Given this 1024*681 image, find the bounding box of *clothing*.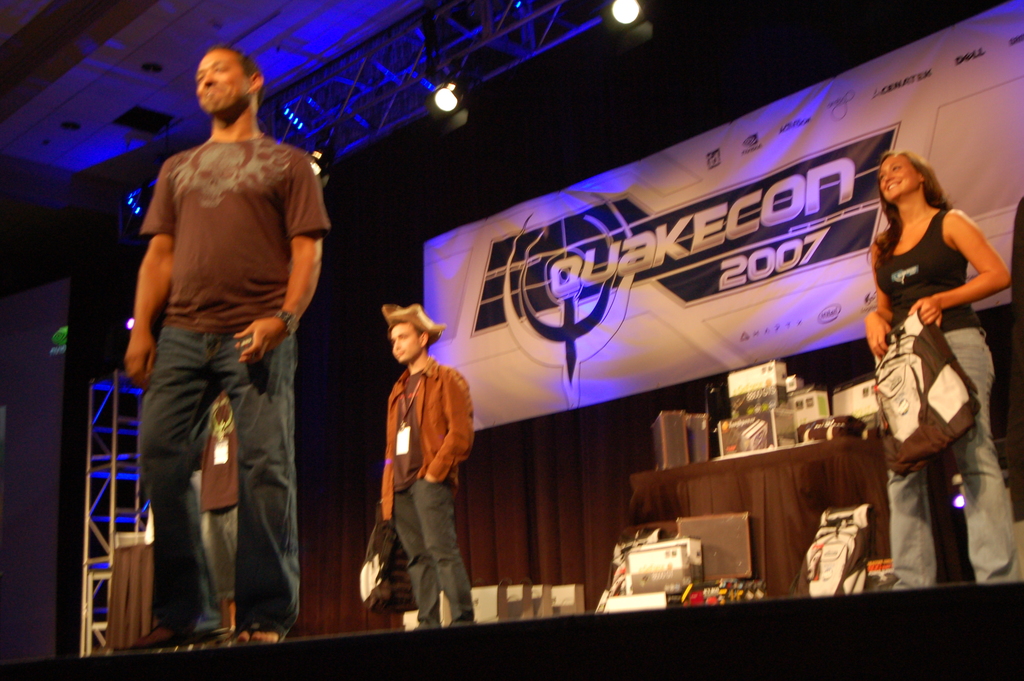
[x1=120, y1=83, x2=316, y2=610].
